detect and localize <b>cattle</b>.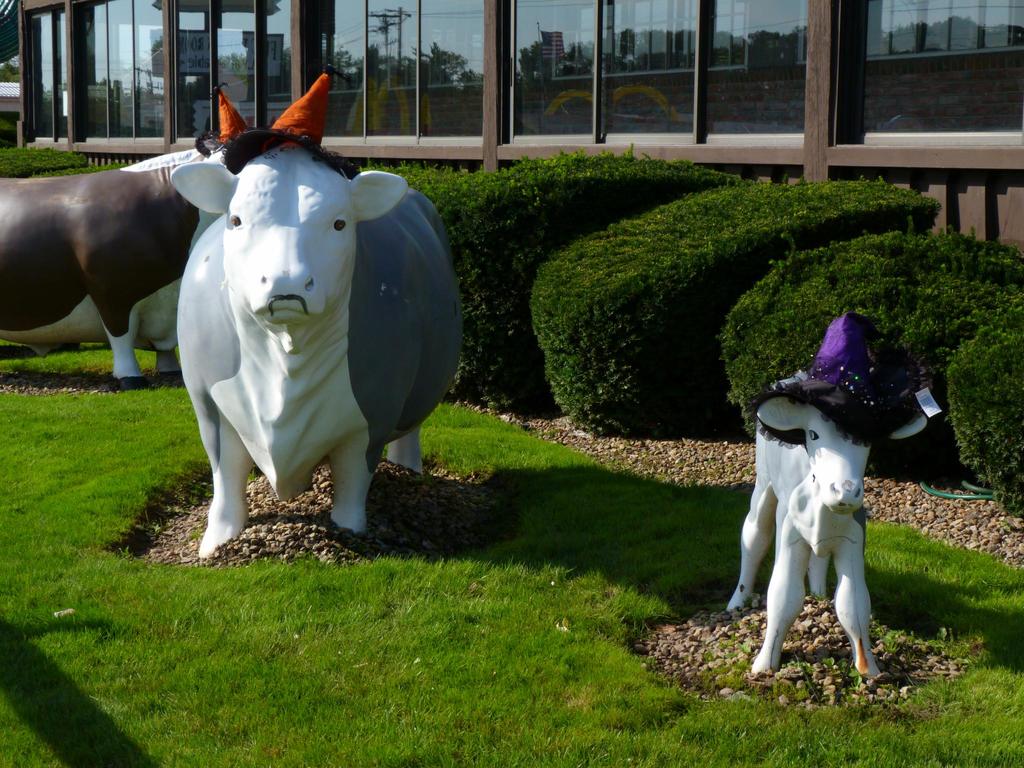
Localized at 132/115/454/566.
